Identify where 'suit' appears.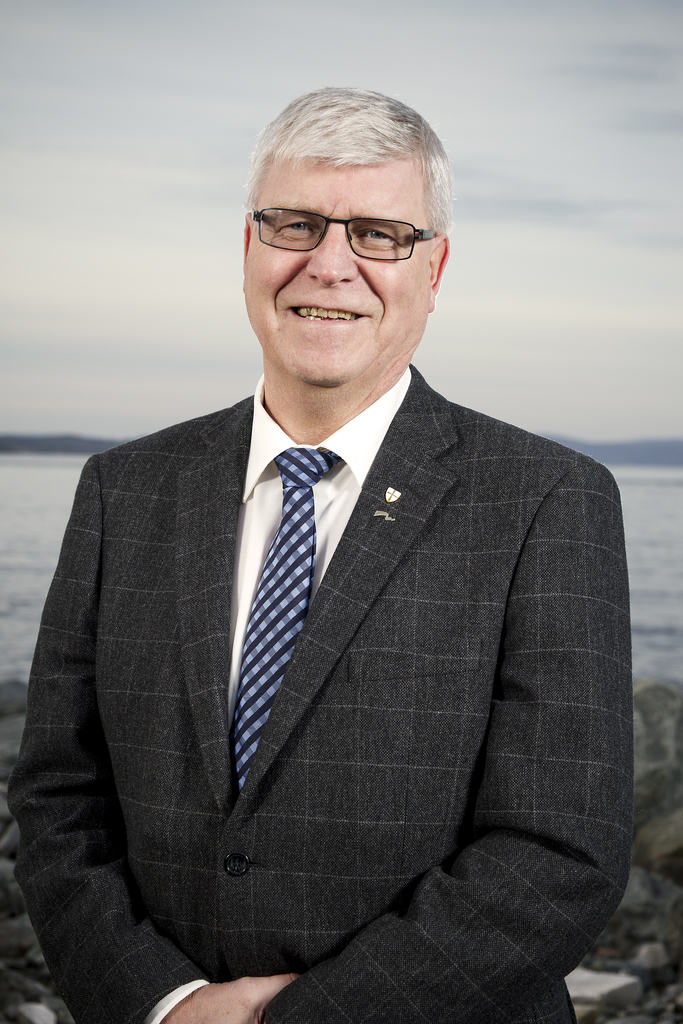
Appears at (22, 194, 636, 1023).
